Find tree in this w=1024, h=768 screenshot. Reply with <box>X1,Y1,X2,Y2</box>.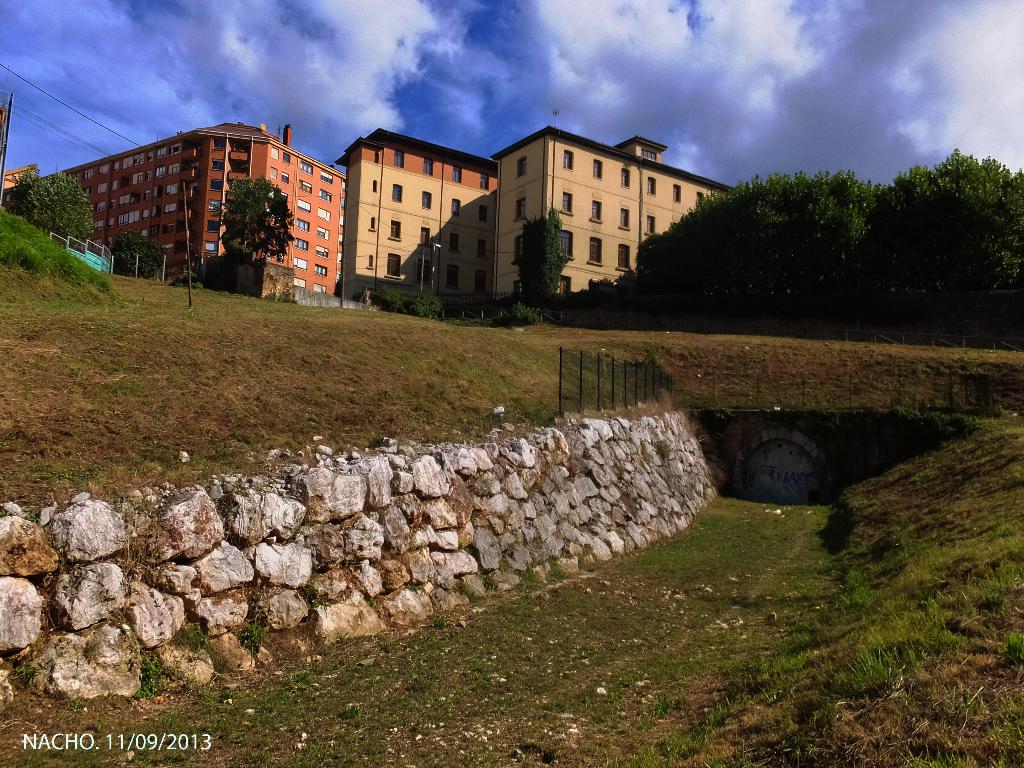
<box>9,166,92,248</box>.
